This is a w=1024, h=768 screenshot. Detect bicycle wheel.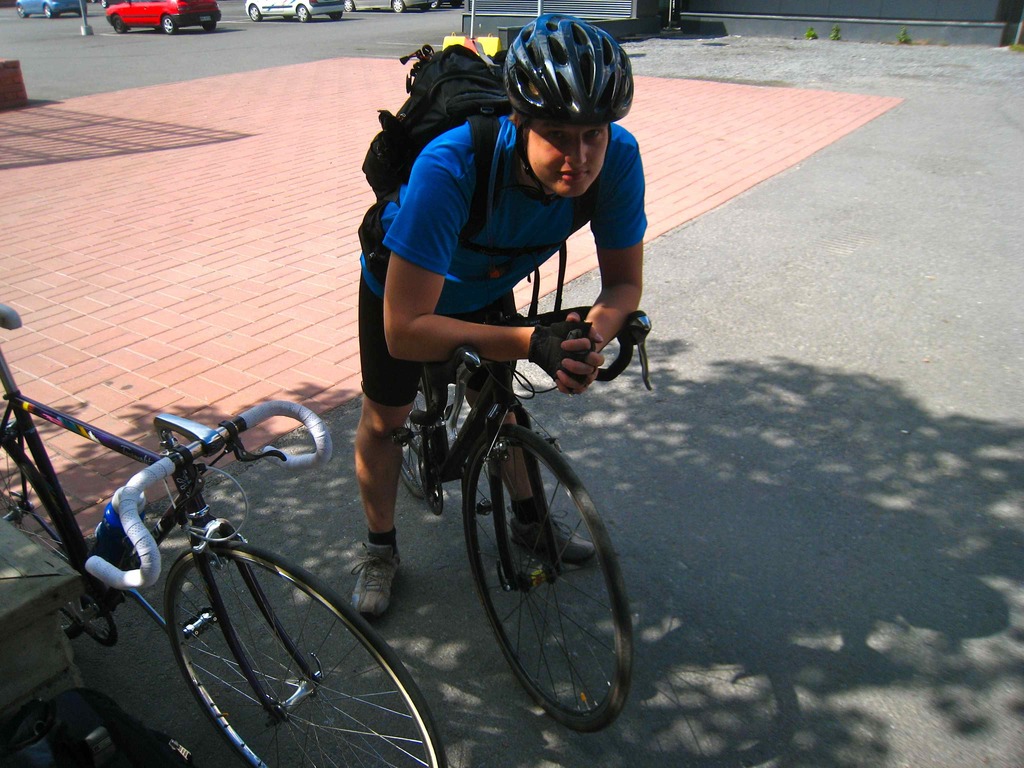
BBox(456, 423, 637, 743).
